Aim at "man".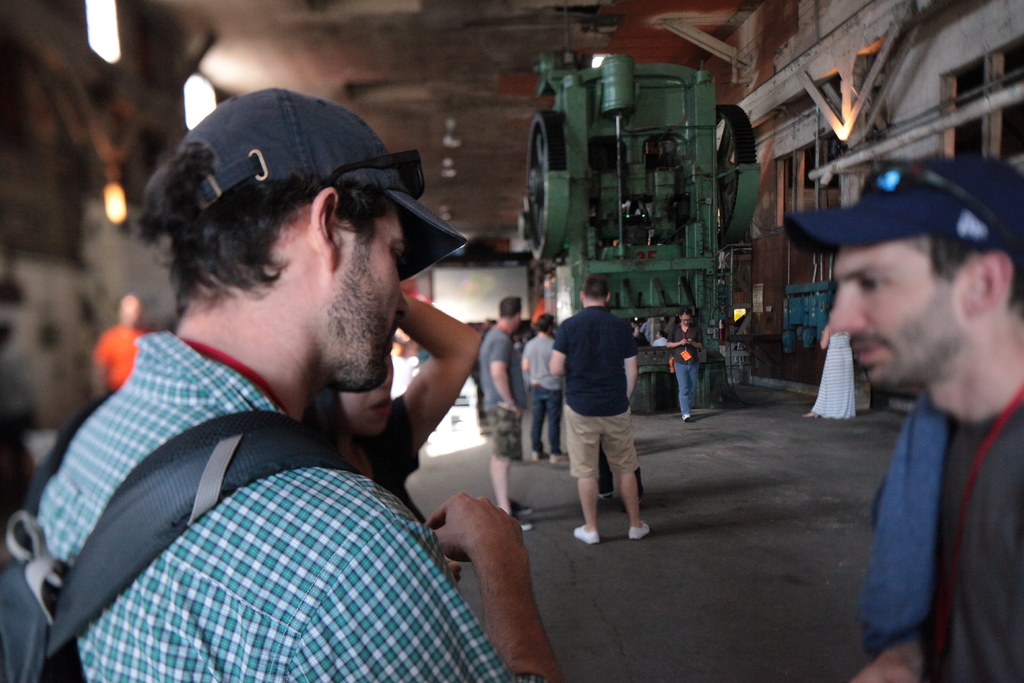
Aimed at box(8, 47, 536, 674).
